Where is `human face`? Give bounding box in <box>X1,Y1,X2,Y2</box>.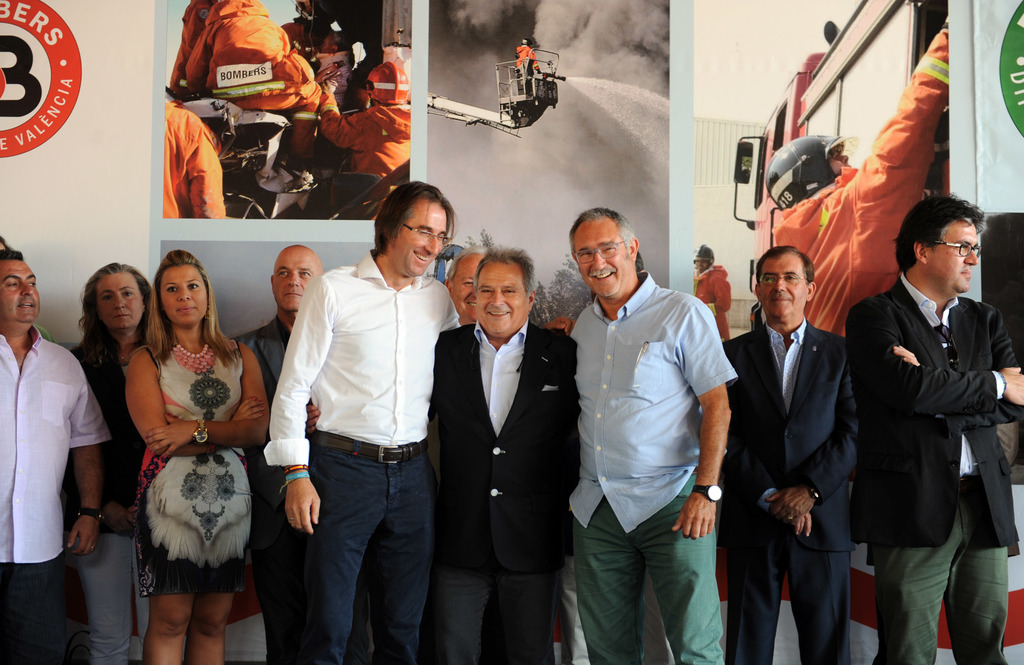
<box>454,253,479,317</box>.
